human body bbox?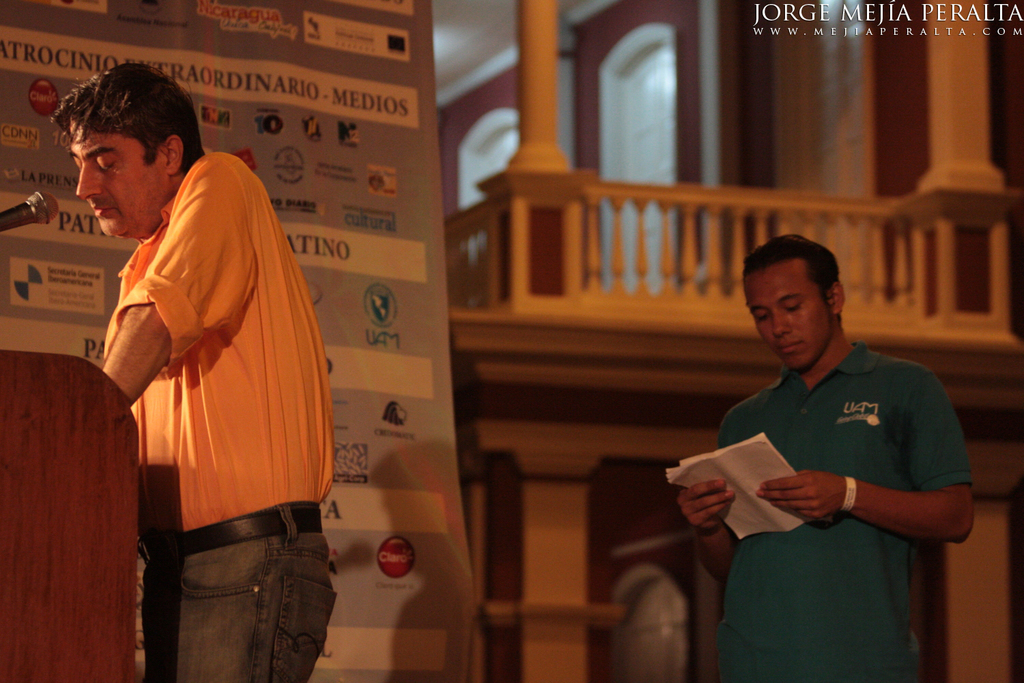
[x1=101, y1=81, x2=328, y2=676]
